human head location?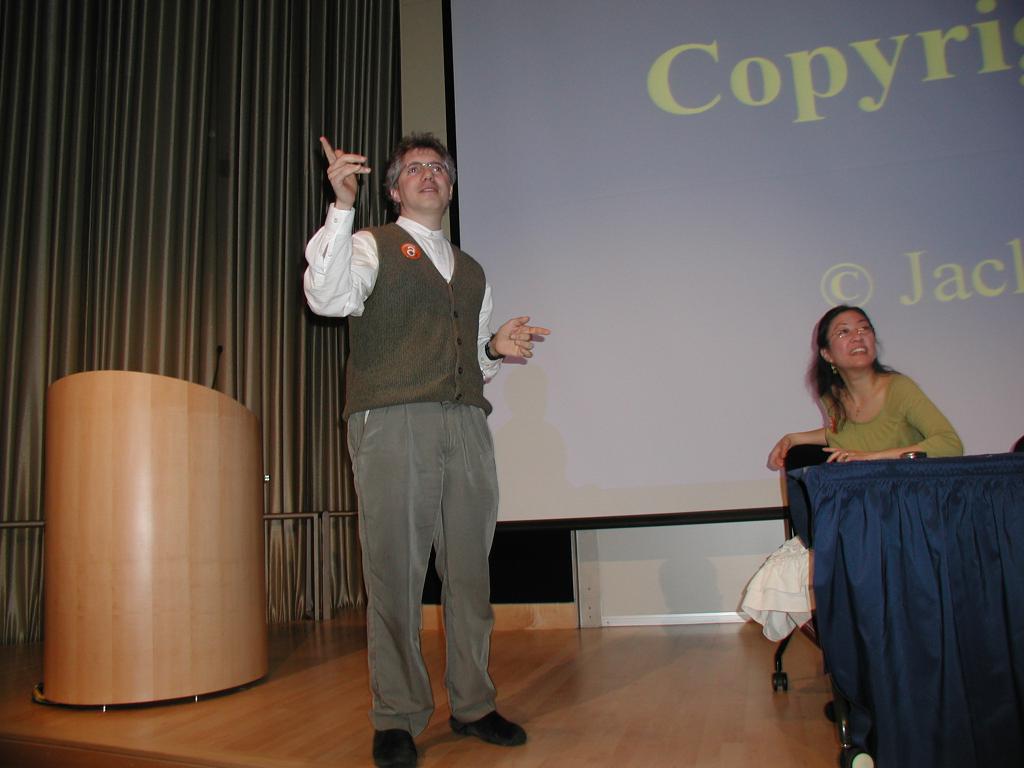
region(367, 135, 454, 219)
